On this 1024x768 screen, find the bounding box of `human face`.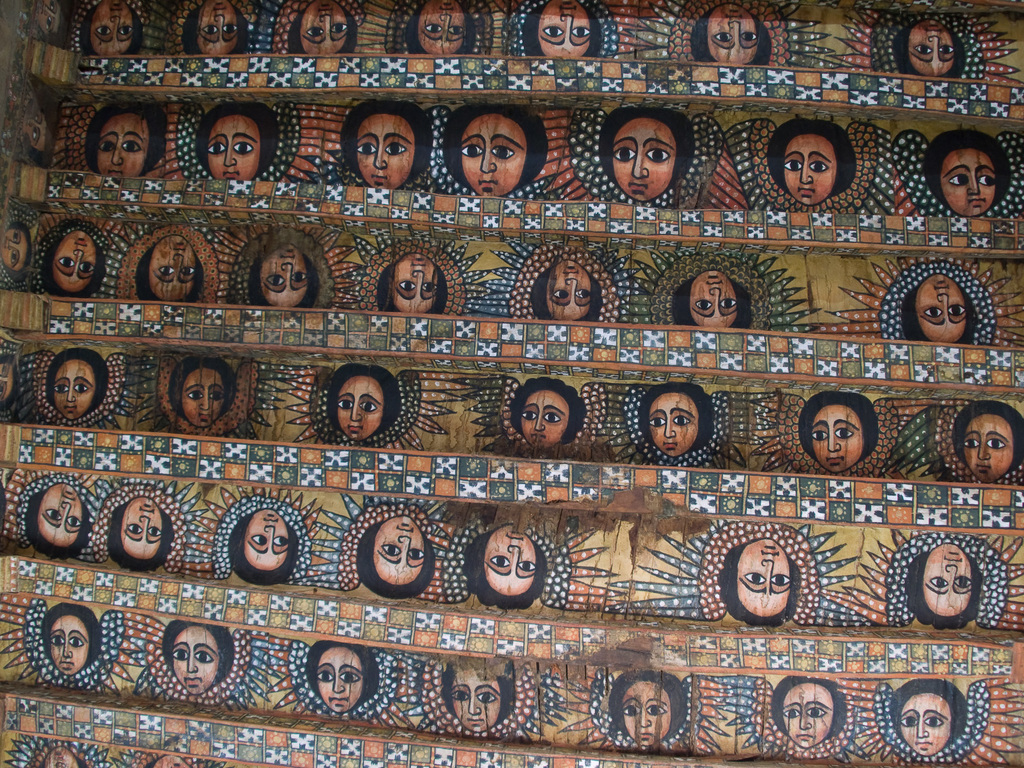
Bounding box: <bbox>785, 135, 834, 205</bbox>.
